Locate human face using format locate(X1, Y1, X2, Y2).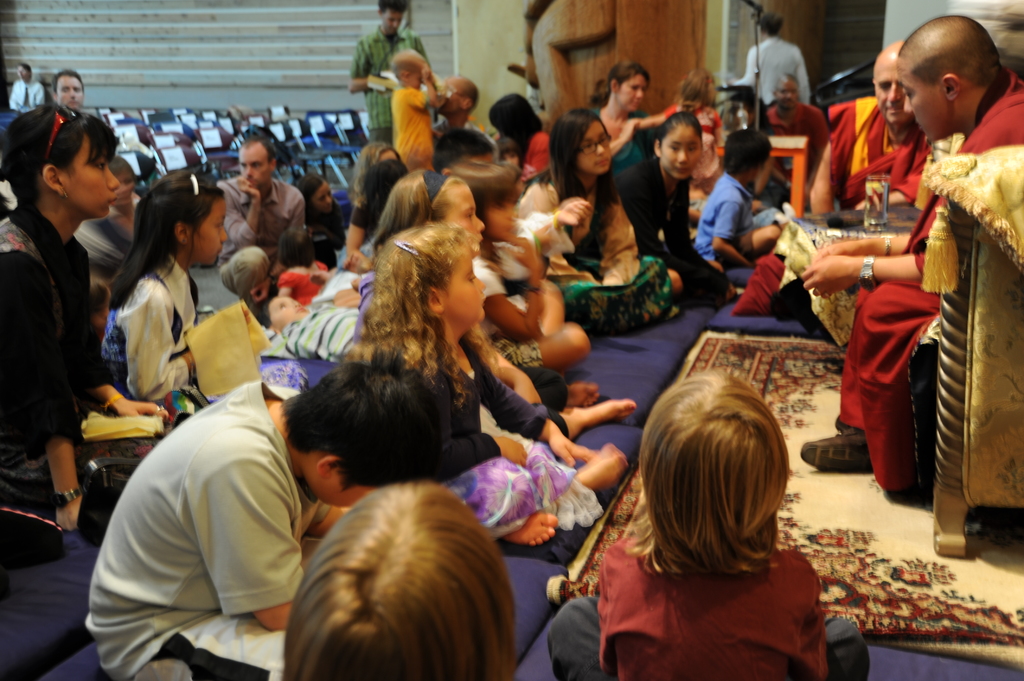
locate(578, 119, 607, 174).
